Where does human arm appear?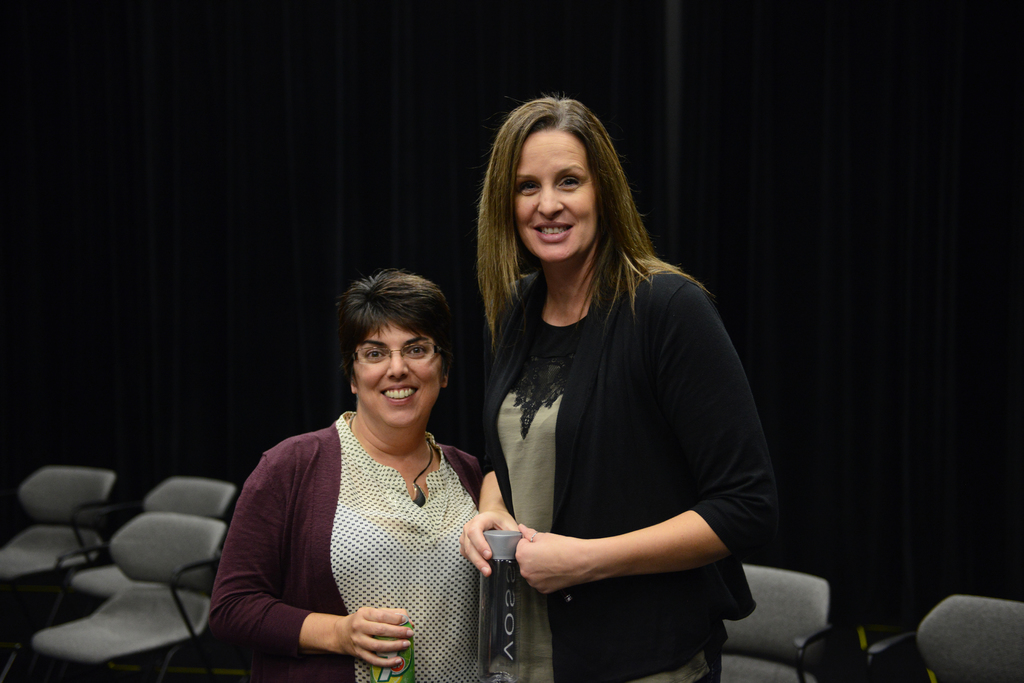
Appears at <box>204,436,412,672</box>.
